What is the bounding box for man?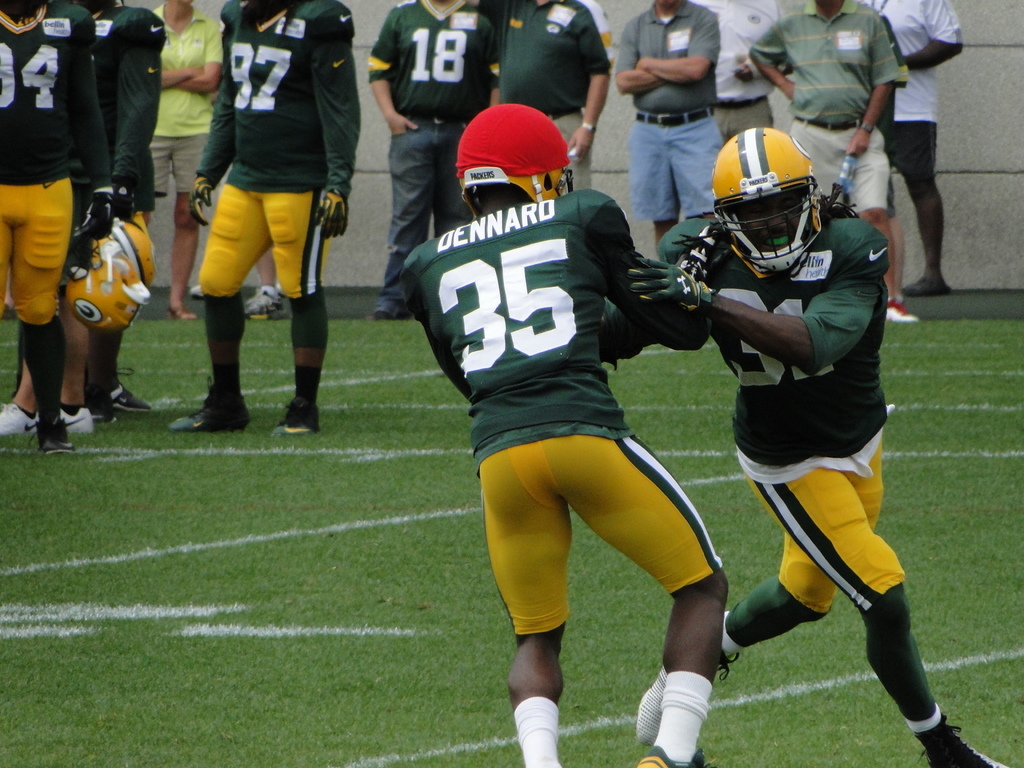
{"x1": 842, "y1": 0, "x2": 963, "y2": 303}.
